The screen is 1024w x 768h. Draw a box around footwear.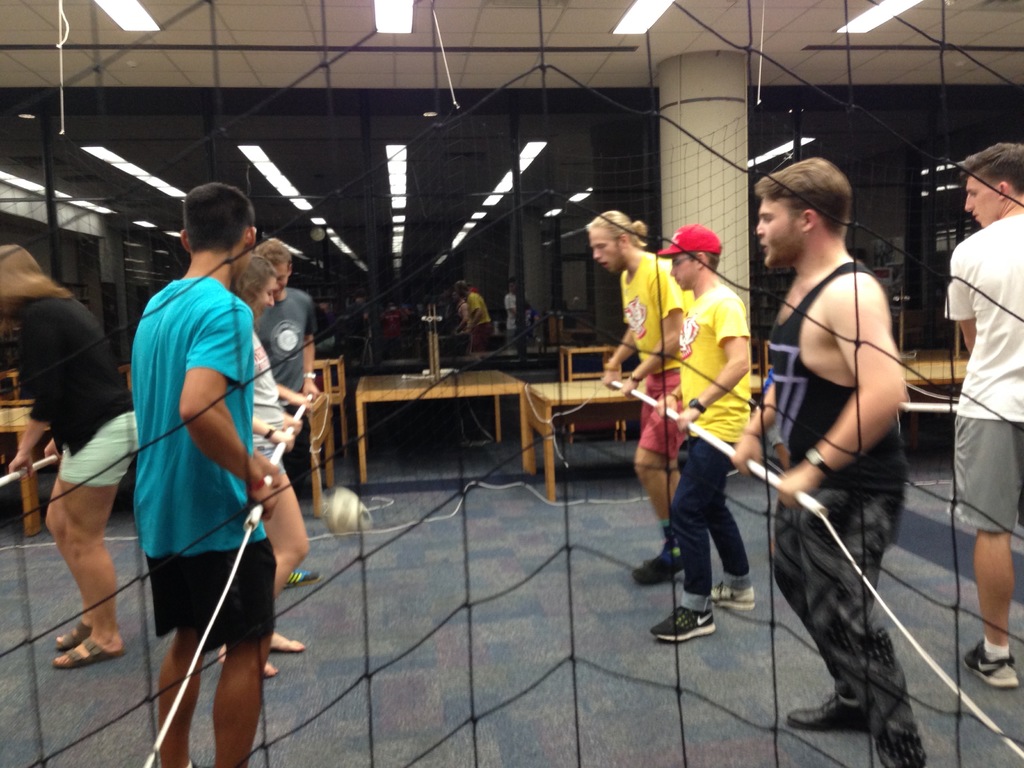
box=[649, 605, 719, 640].
